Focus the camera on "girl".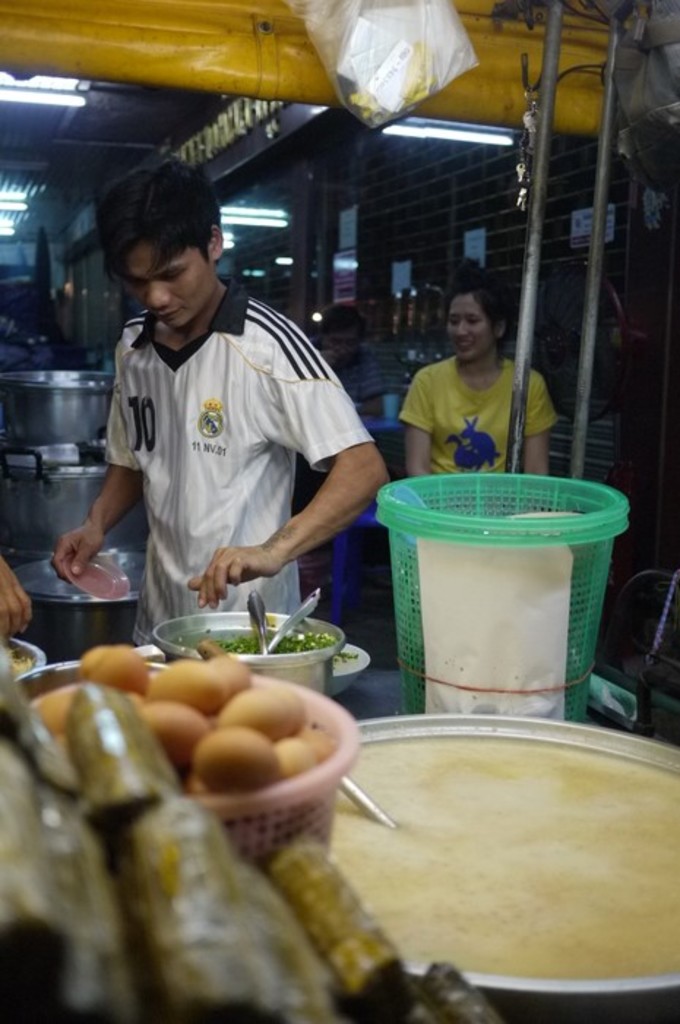
Focus region: locate(396, 269, 562, 474).
